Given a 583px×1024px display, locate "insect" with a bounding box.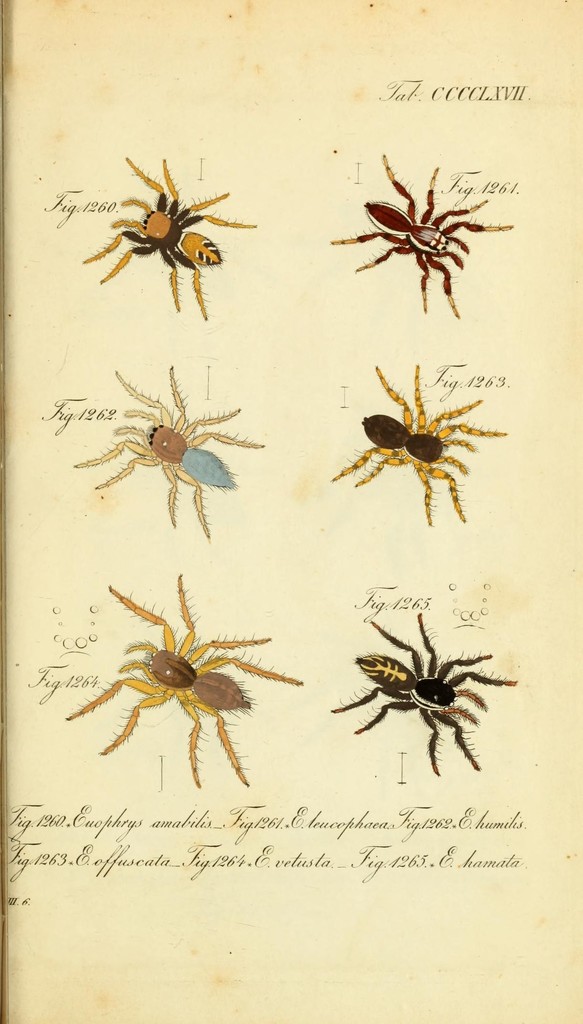
Located: BBox(331, 149, 518, 323).
